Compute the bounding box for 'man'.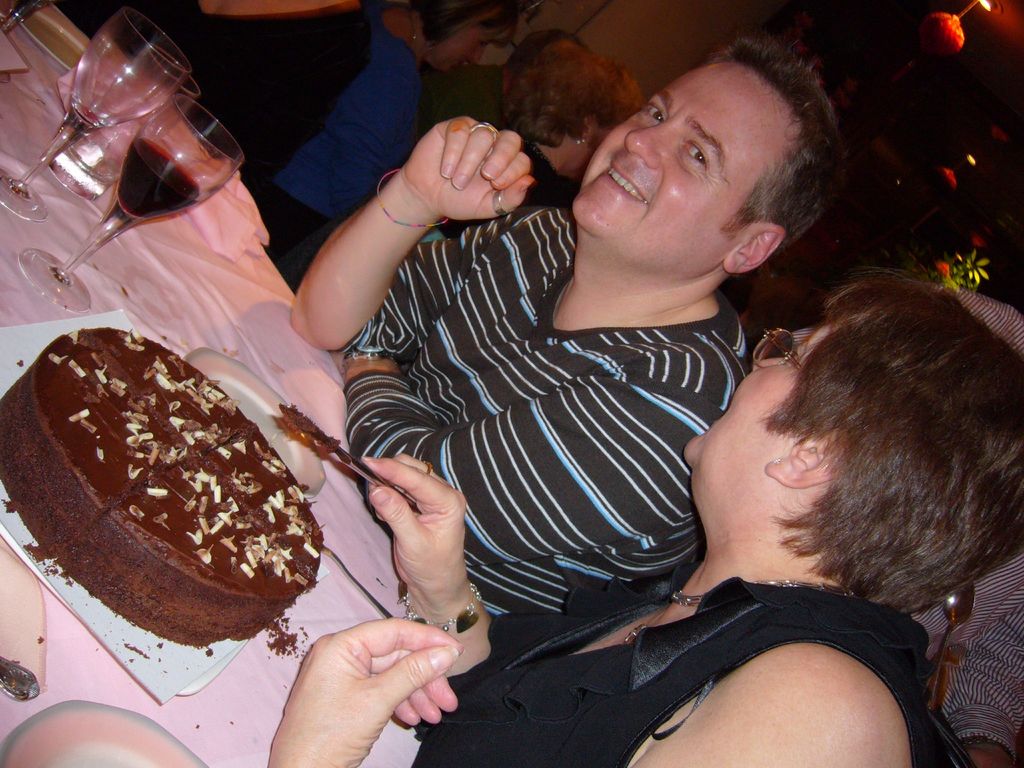
BBox(336, 63, 839, 722).
